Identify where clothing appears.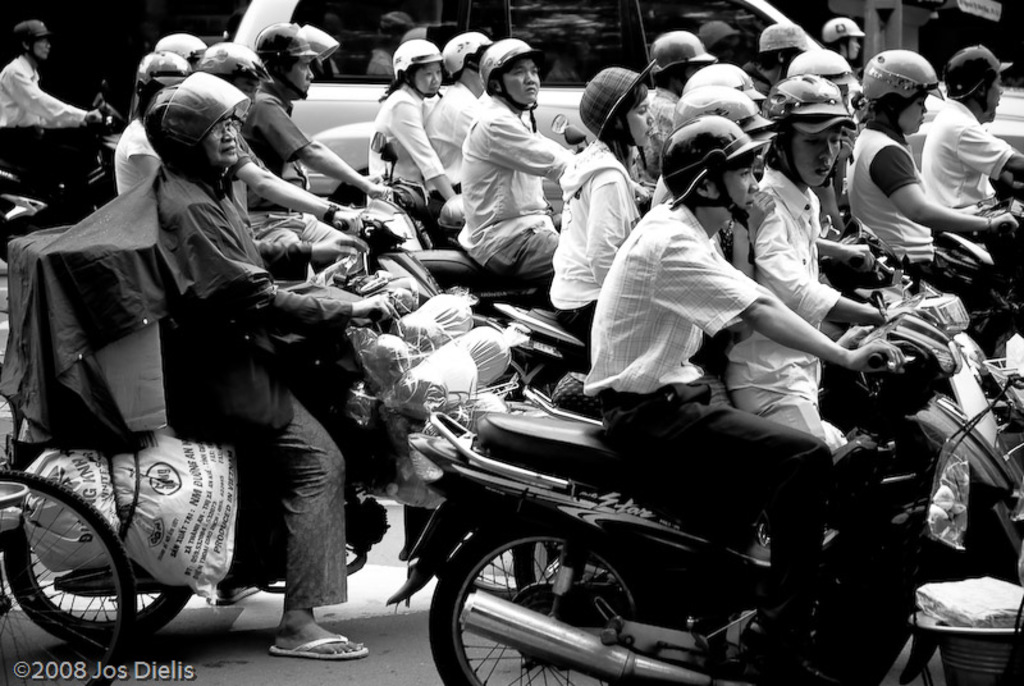
Appears at box=[0, 52, 100, 227].
